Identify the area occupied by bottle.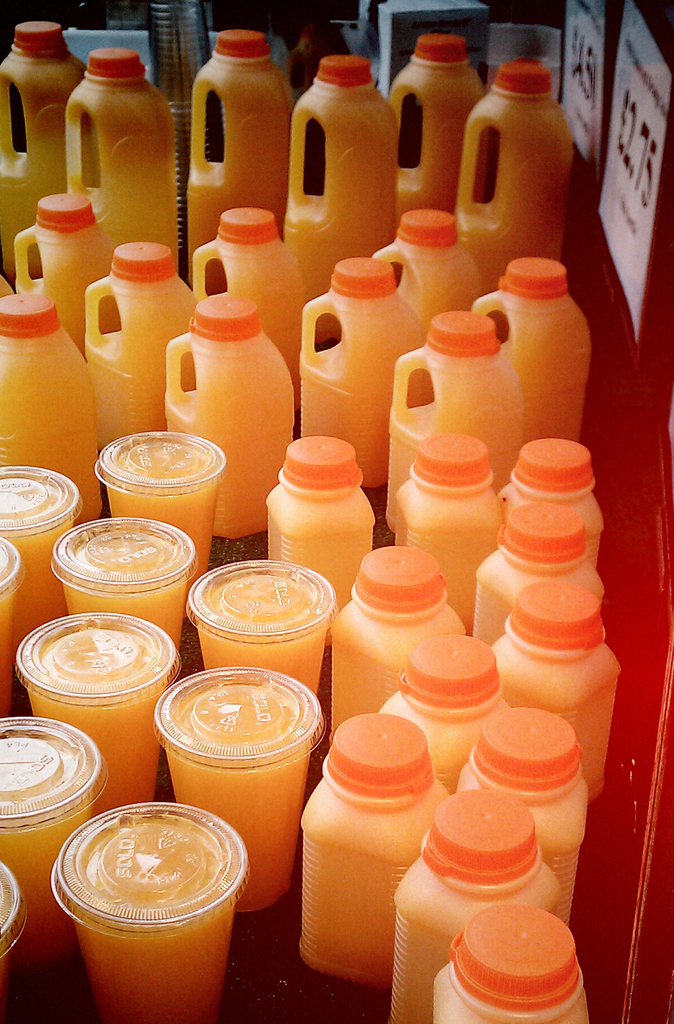
Area: detection(269, 439, 374, 646).
